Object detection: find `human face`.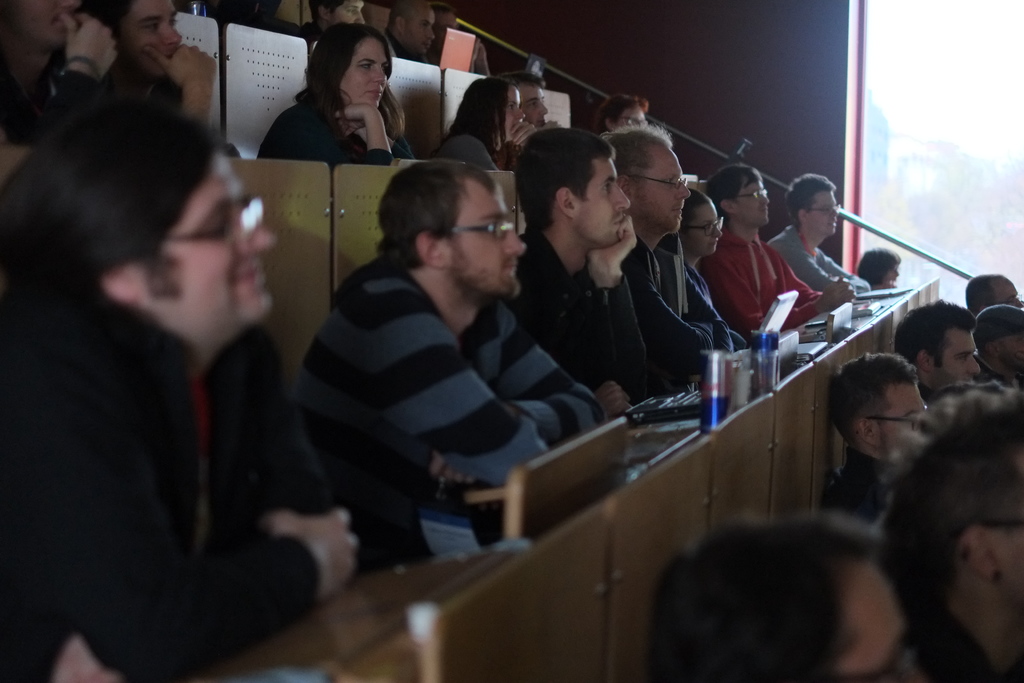
642,142,691,229.
